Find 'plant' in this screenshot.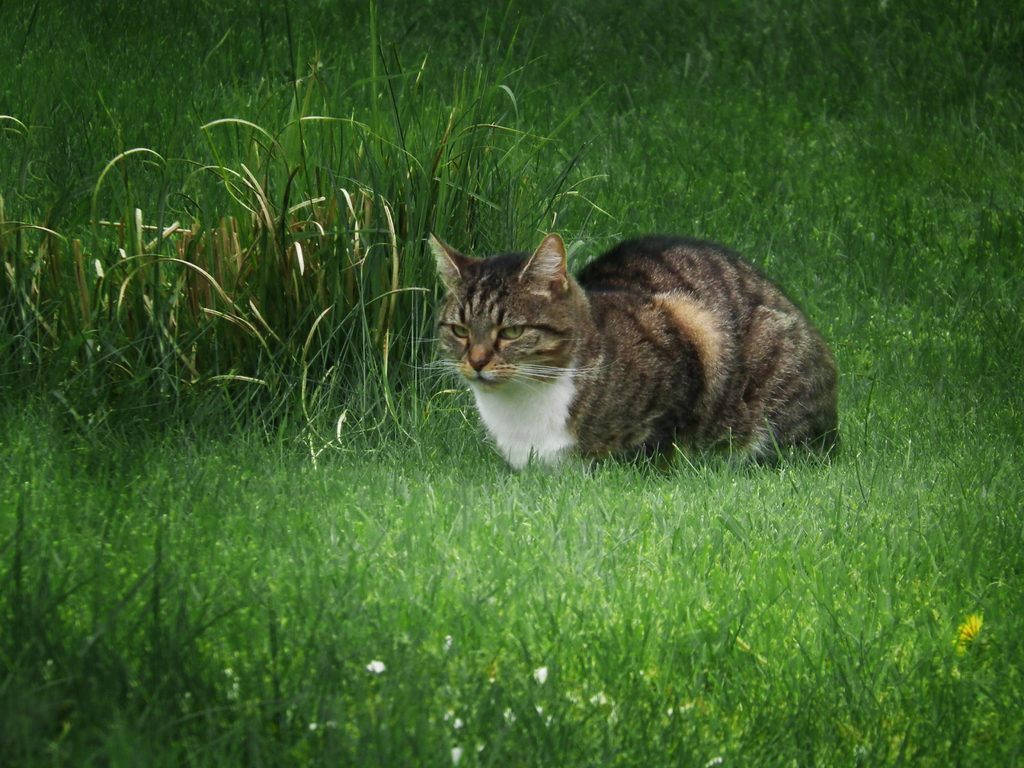
The bounding box for 'plant' is <box>0,0,1017,767</box>.
